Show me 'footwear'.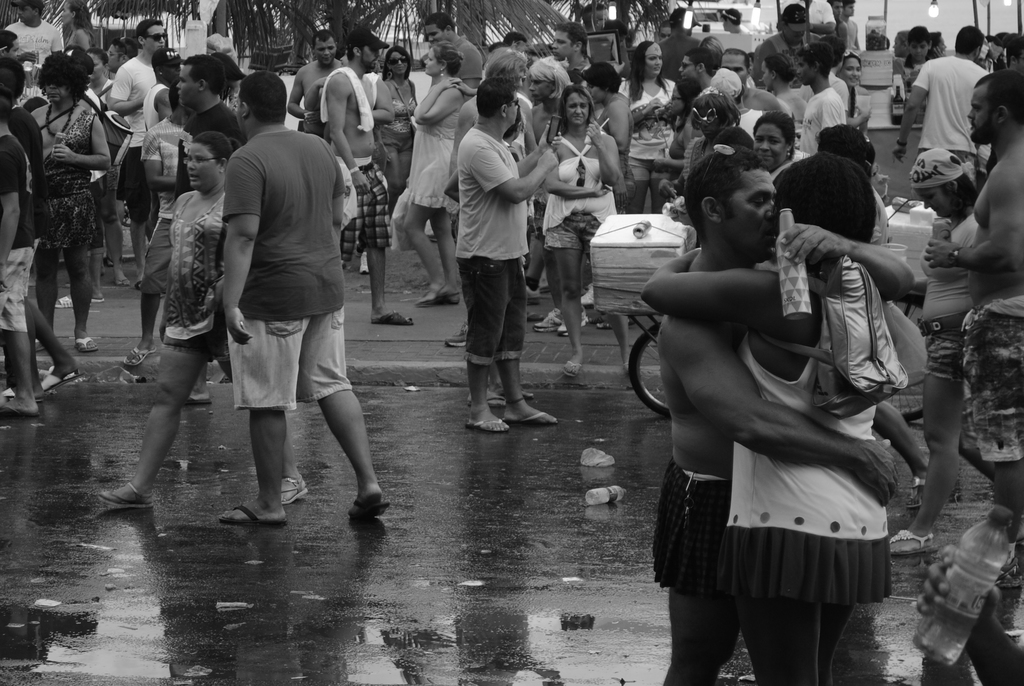
'footwear' is here: x1=358 y1=249 x2=369 y2=275.
